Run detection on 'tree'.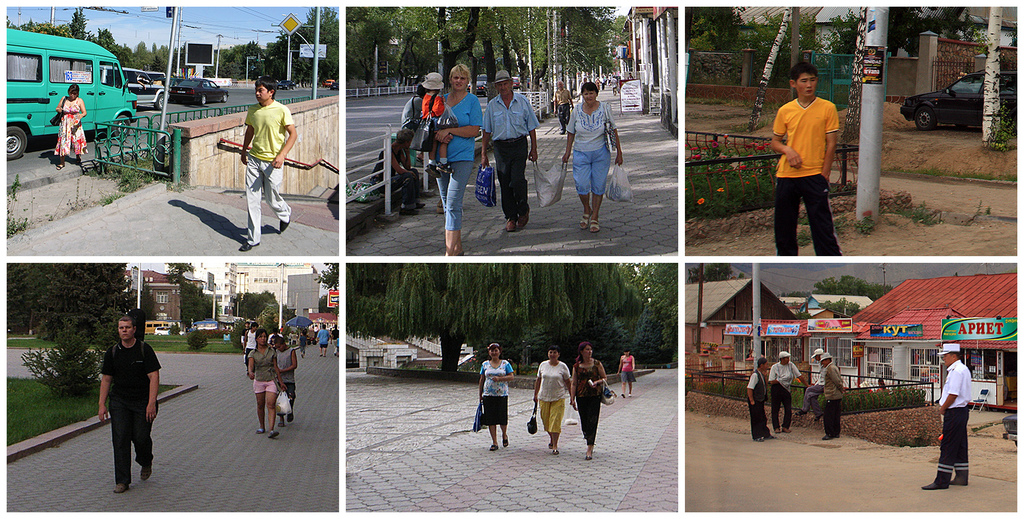
Result: left=257, top=307, right=282, bottom=335.
